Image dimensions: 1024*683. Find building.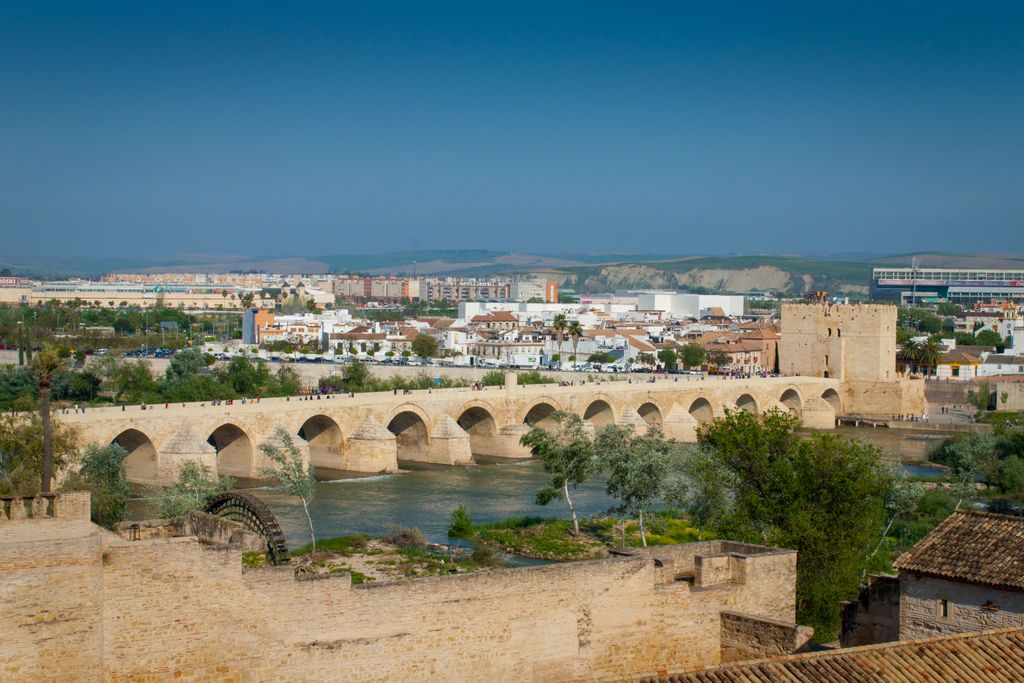
rect(0, 488, 796, 682).
